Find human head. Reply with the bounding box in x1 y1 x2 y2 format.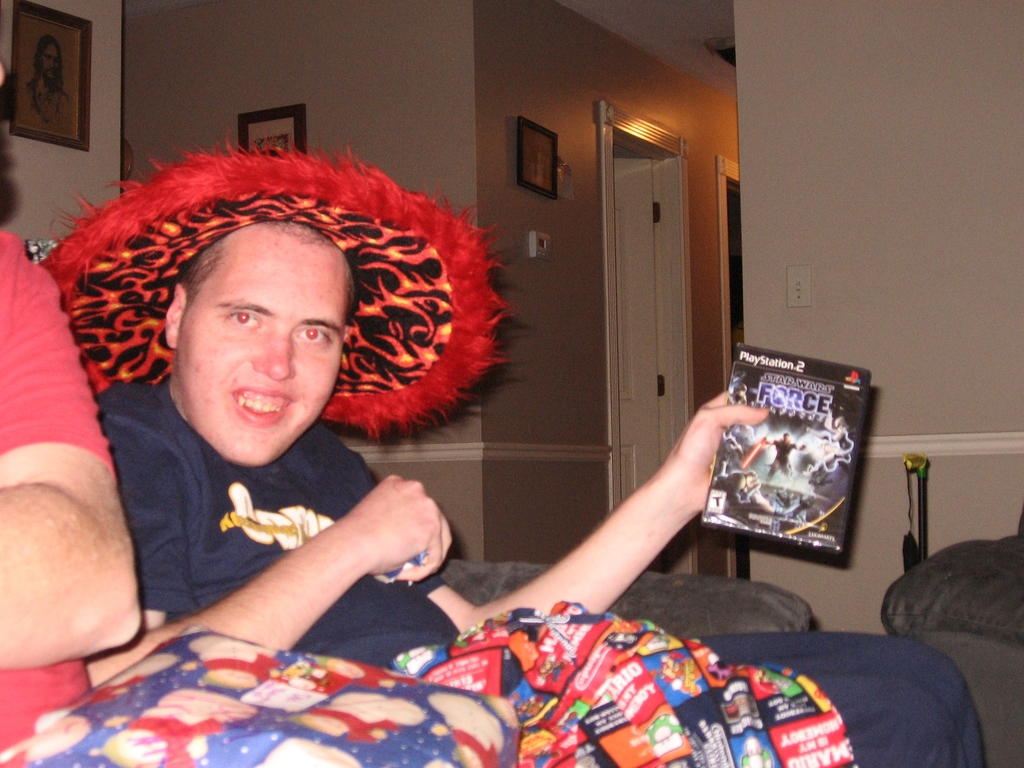
99 180 373 449.
